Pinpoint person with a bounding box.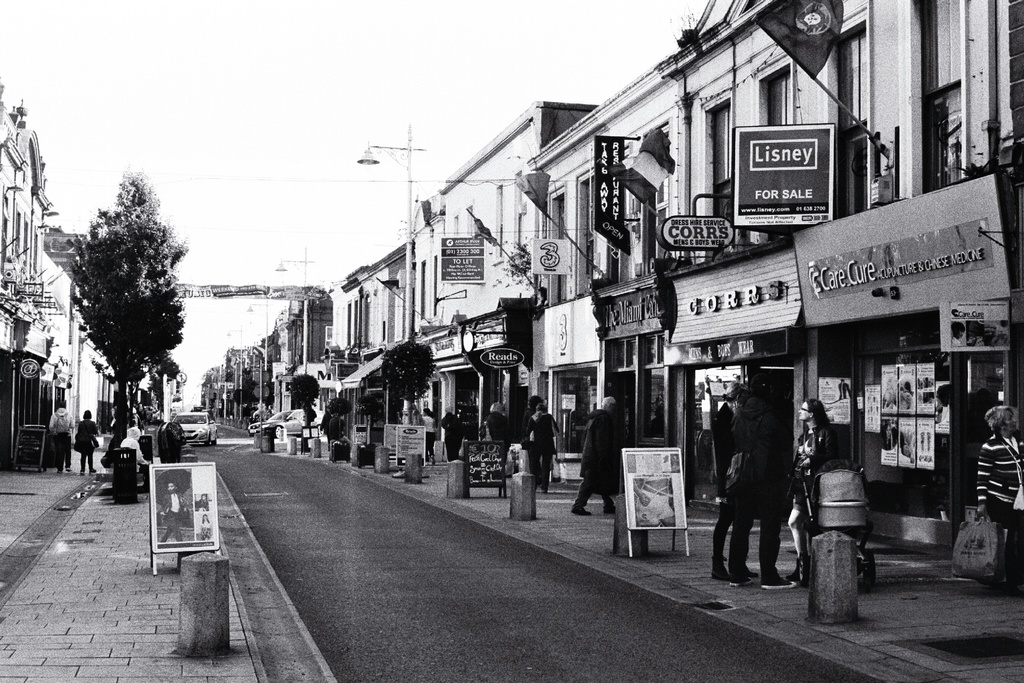
<bbox>74, 409, 96, 478</bbox>.
